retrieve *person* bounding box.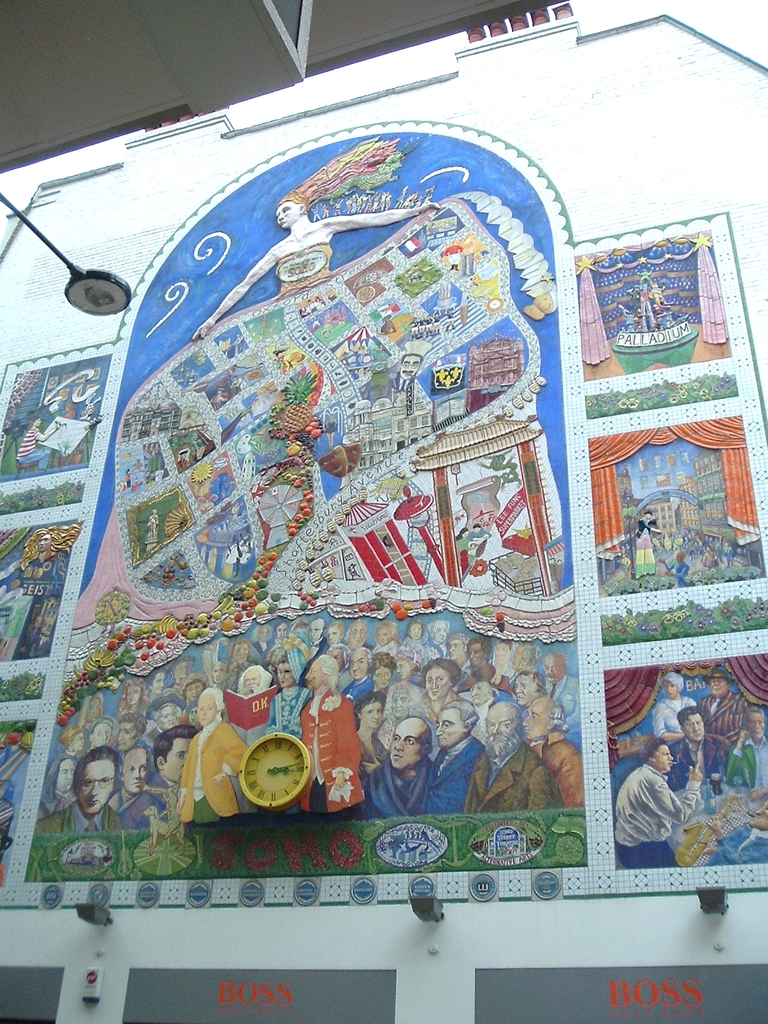
Bounding box: (302,648,362,803).
